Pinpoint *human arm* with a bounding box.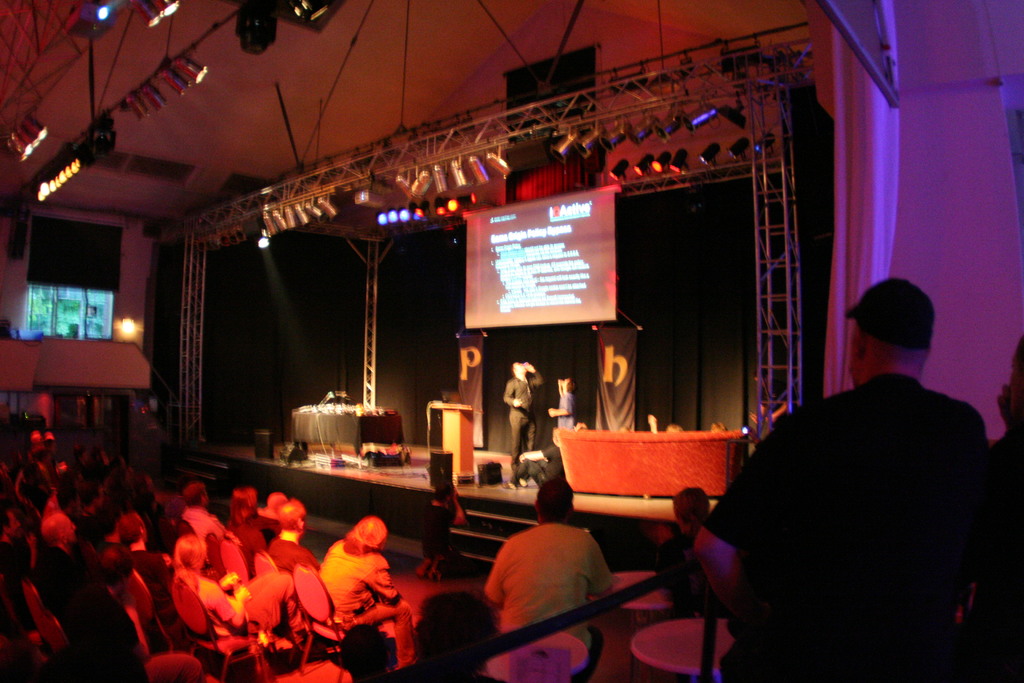
<region>589, 538, 616, 595</region>.
